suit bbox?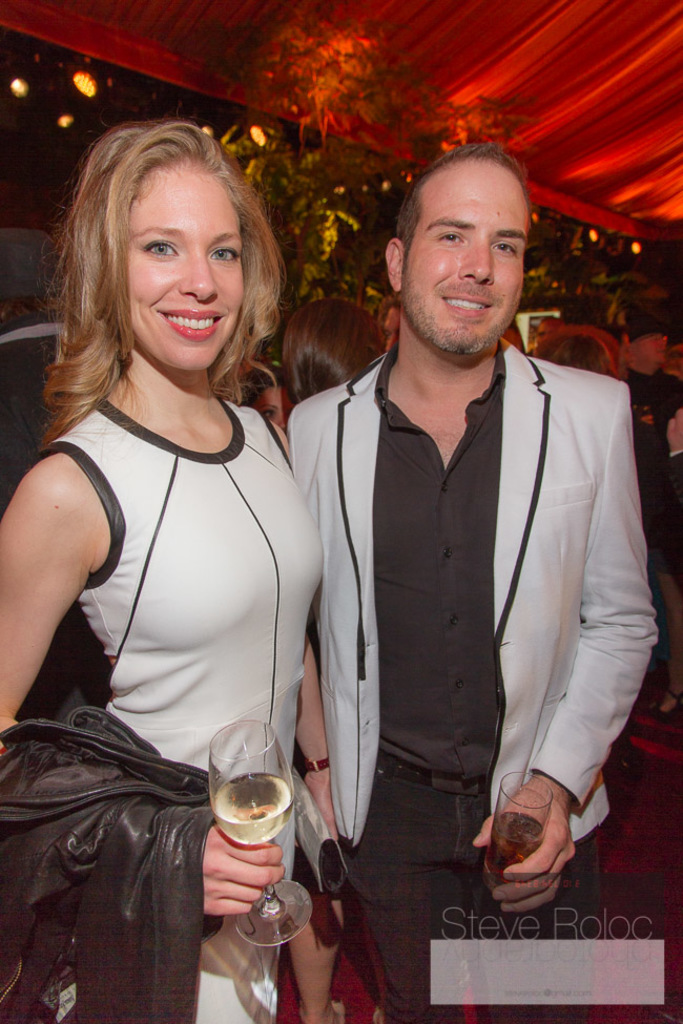
rect(303, 335, 651, 890)
